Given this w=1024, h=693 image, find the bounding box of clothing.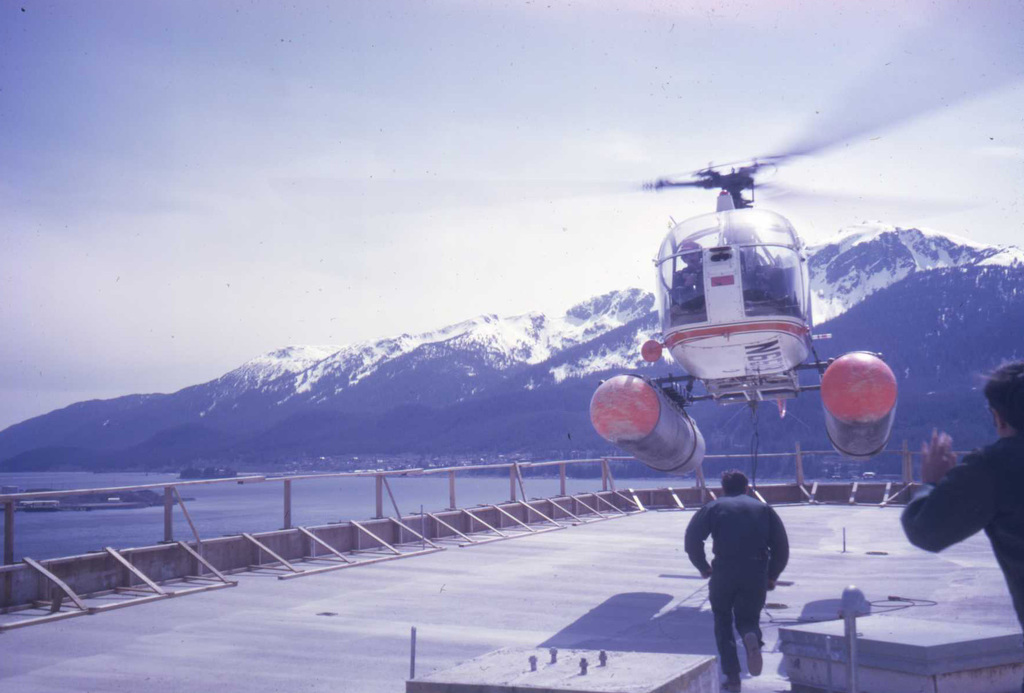
crop(682, 489, 785, 681).
